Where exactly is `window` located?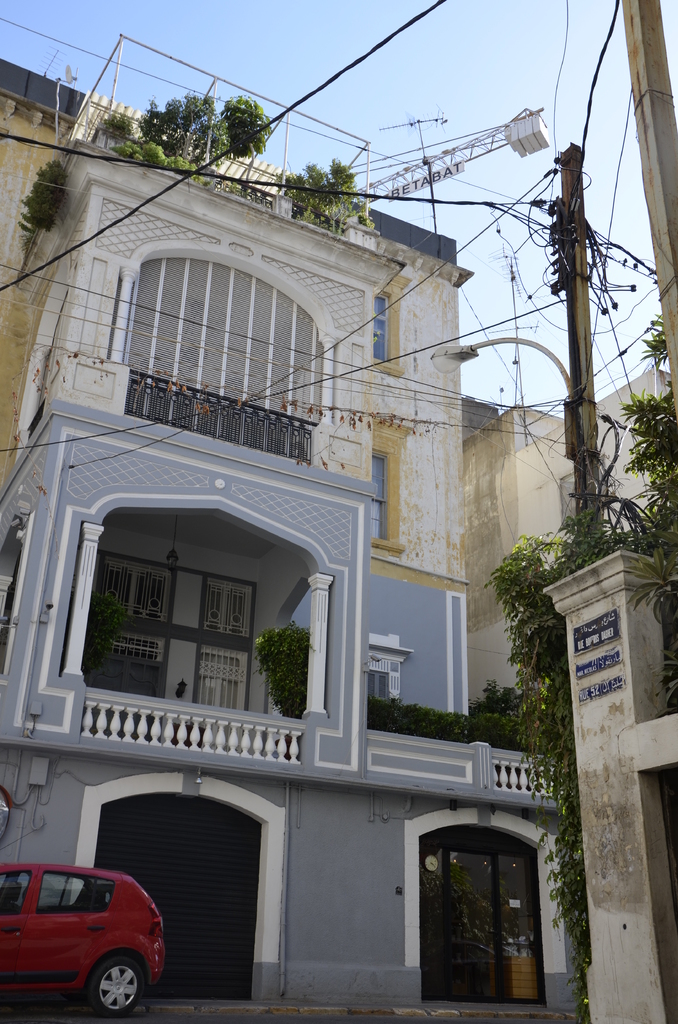
Its bounding box is {"left": 373, "top": 456, "right": 391, "bottom": 498}.
